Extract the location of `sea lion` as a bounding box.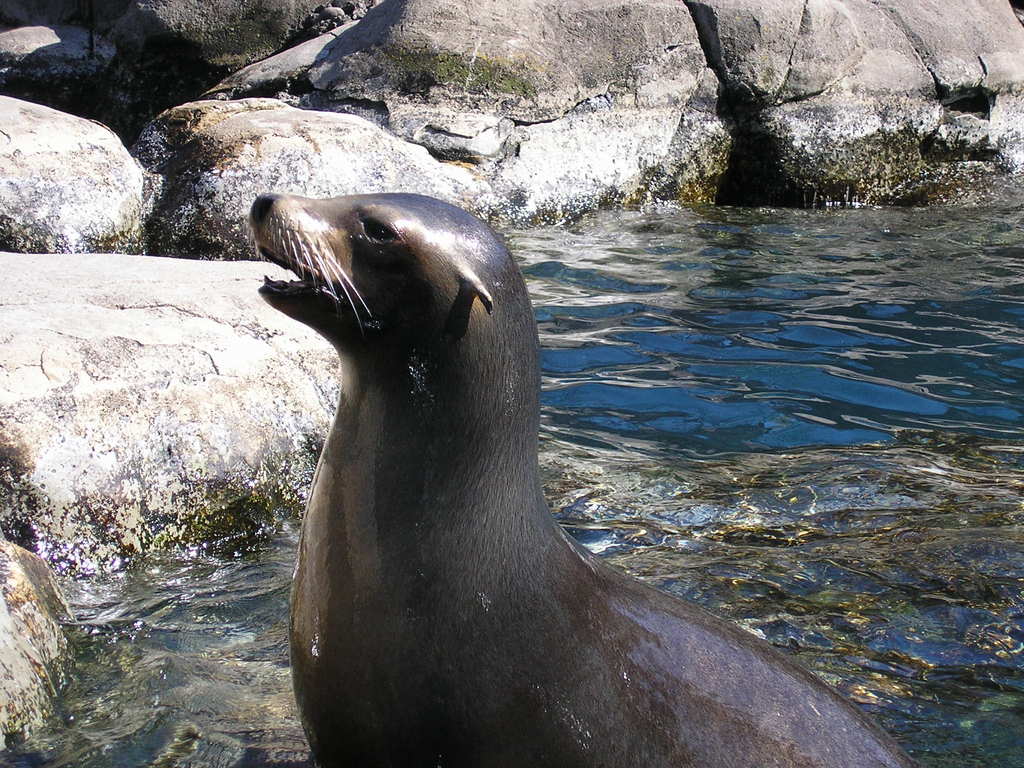
250, 182, 927, 767.
